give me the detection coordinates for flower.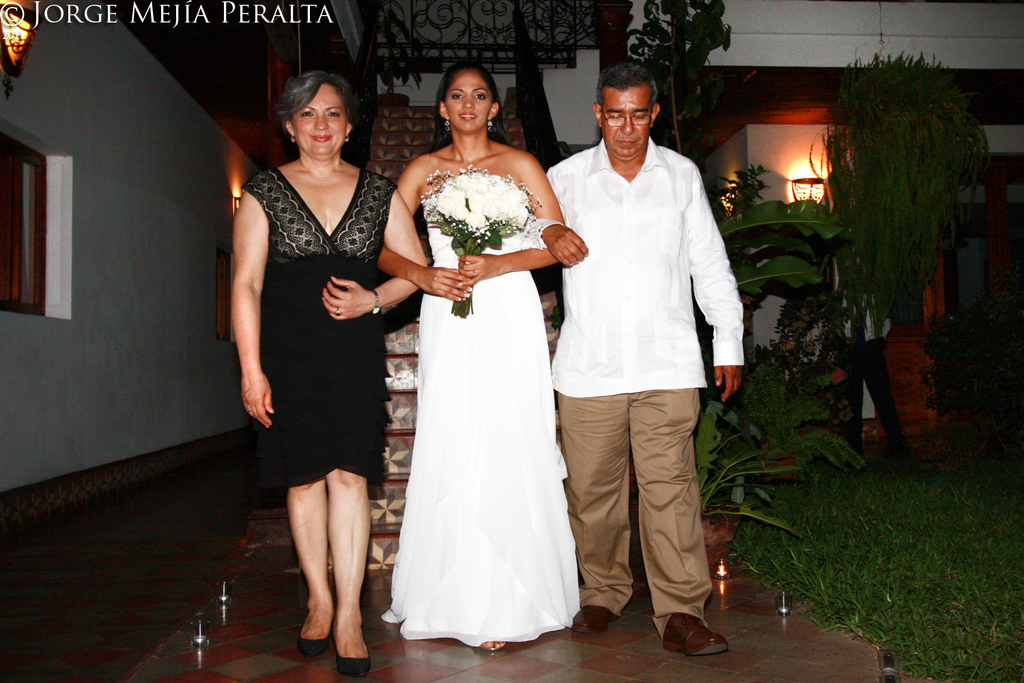
{"x1": 828, "y1": 369, "x2": 844, "y2": 384}.
